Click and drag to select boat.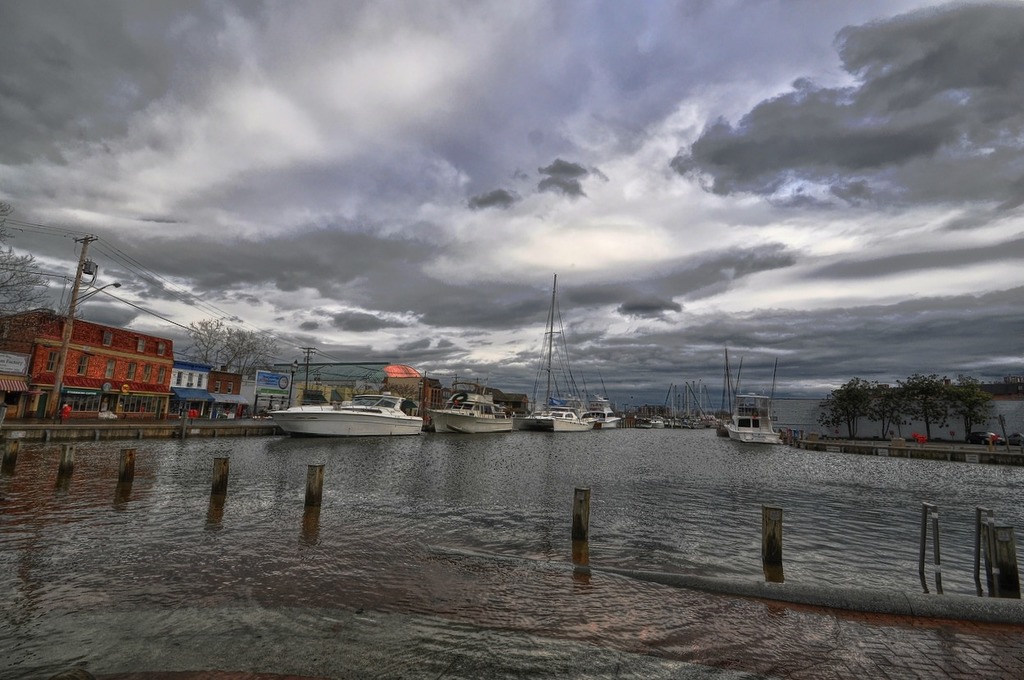
Selection: [425, 379, 531, 434].
